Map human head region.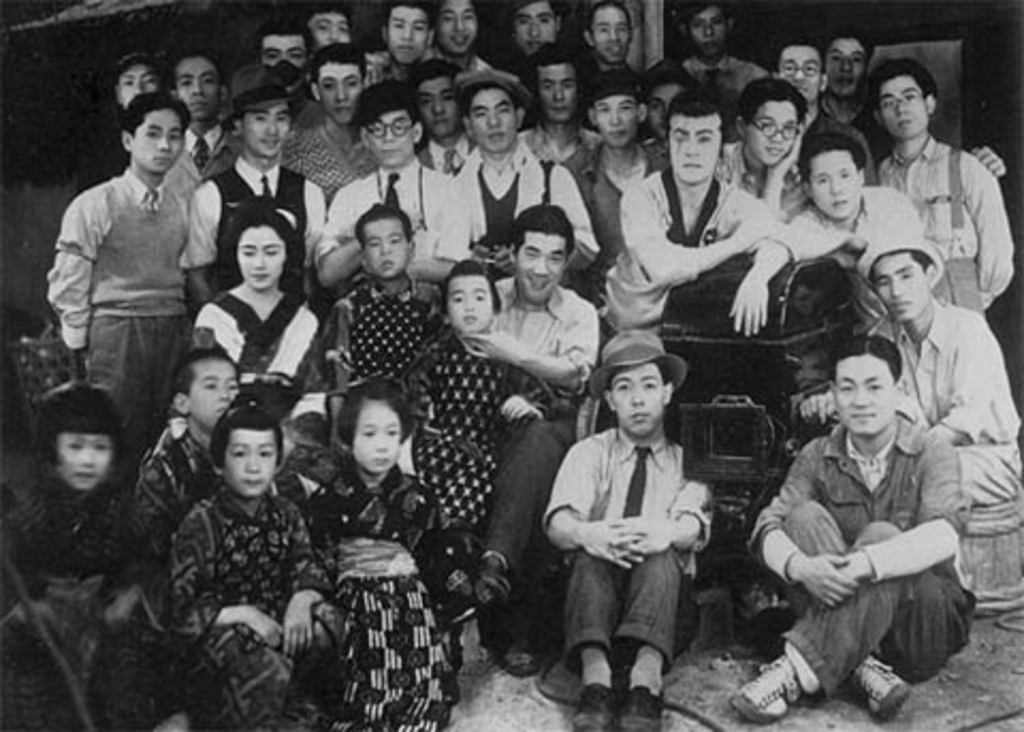
Mapped to 503 205 576 303.
